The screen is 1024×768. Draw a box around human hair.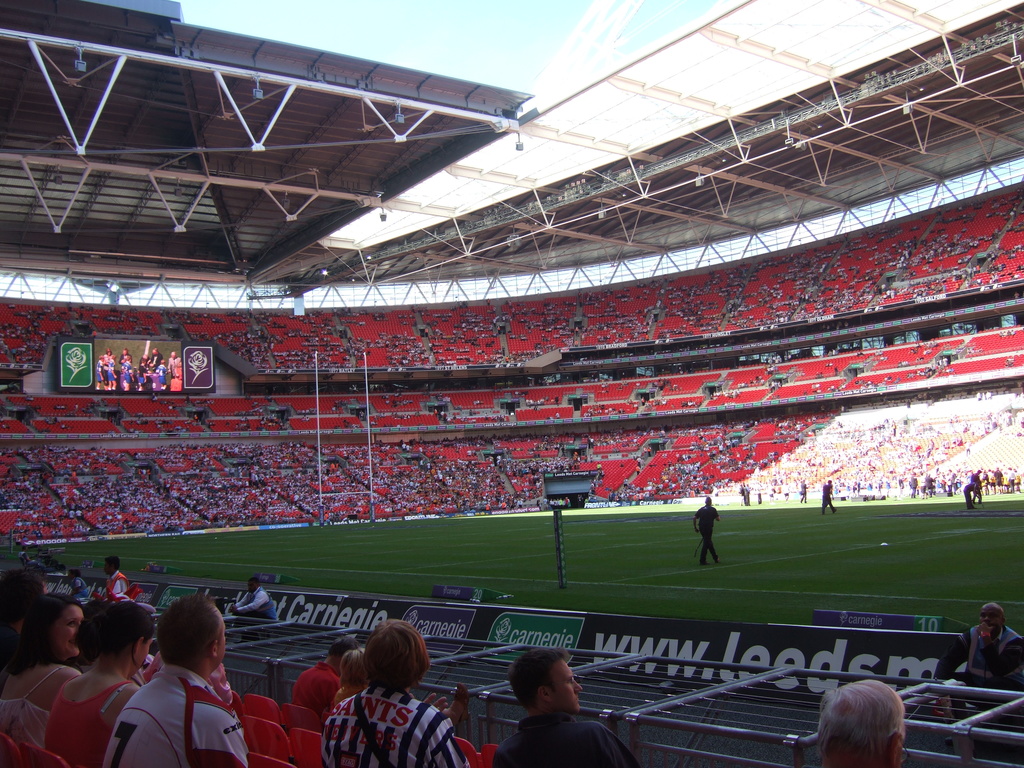
select_region(367, 614, 429, 684).
